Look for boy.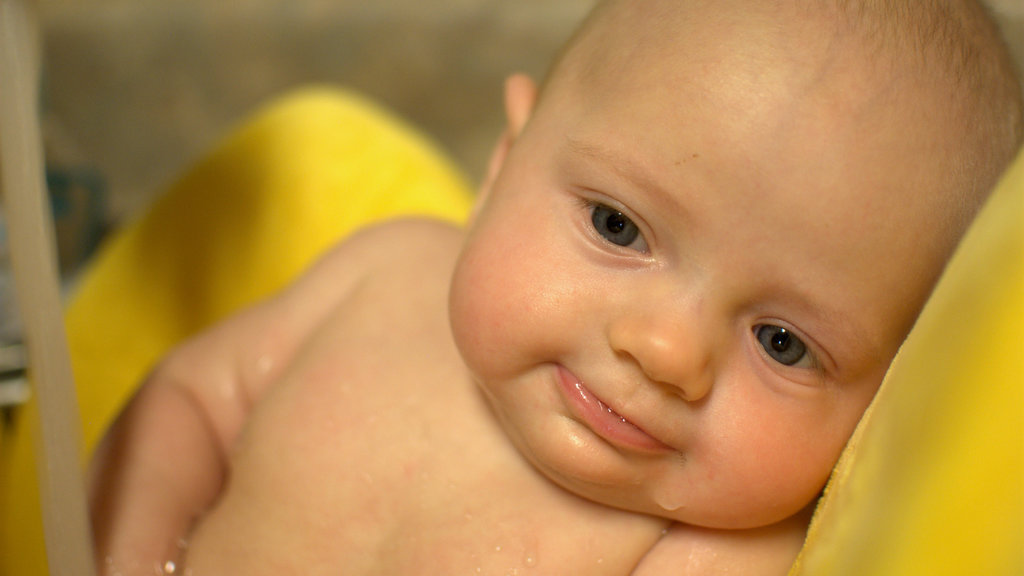
Found: <region>68, 0, 1023, 575</region>.
